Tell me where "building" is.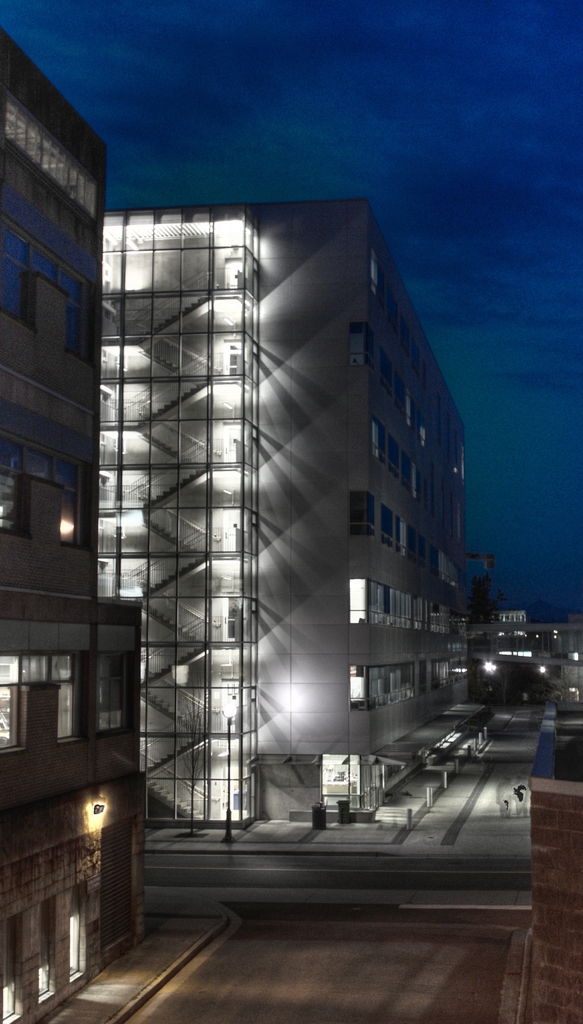
"building" is at box(102, 200, 474, 825).
